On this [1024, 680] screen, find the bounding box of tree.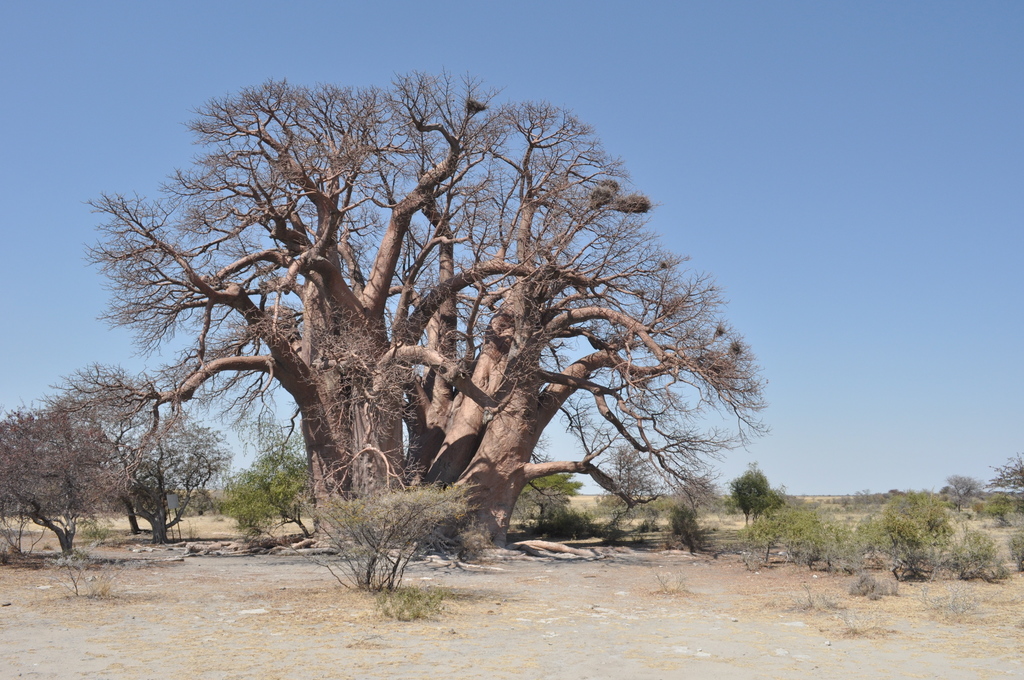
Bounding box: <bbox>728, 466, 777, 526</bbox>.
